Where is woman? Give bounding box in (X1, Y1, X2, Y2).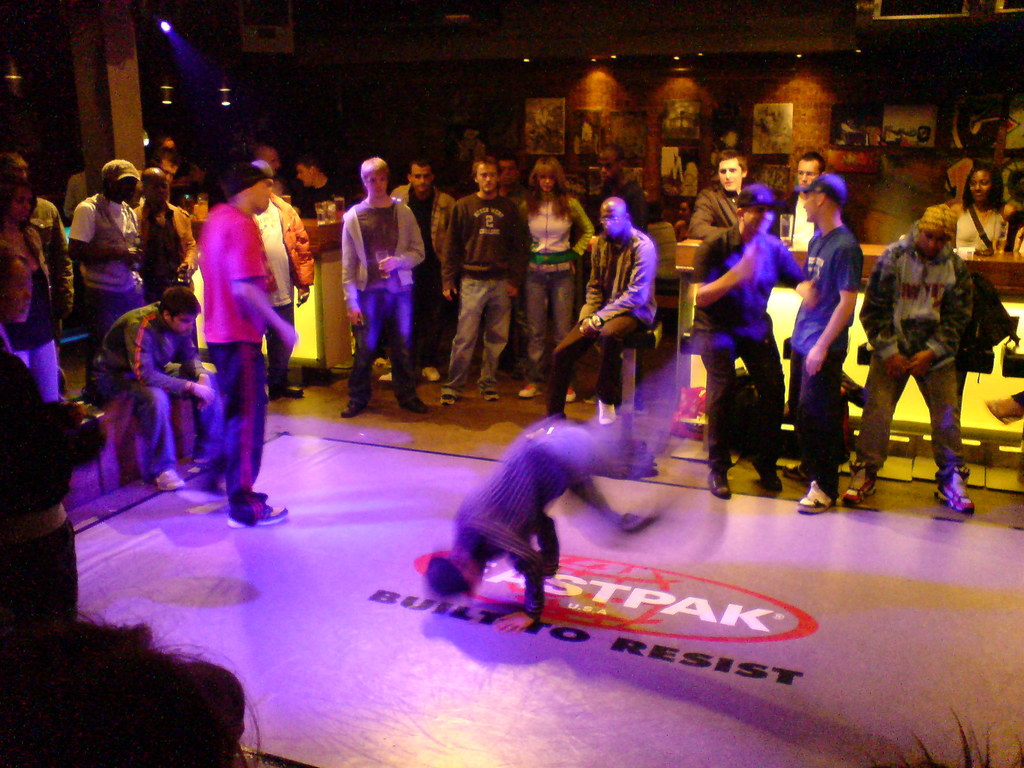
(514, 155, 593, 398).
